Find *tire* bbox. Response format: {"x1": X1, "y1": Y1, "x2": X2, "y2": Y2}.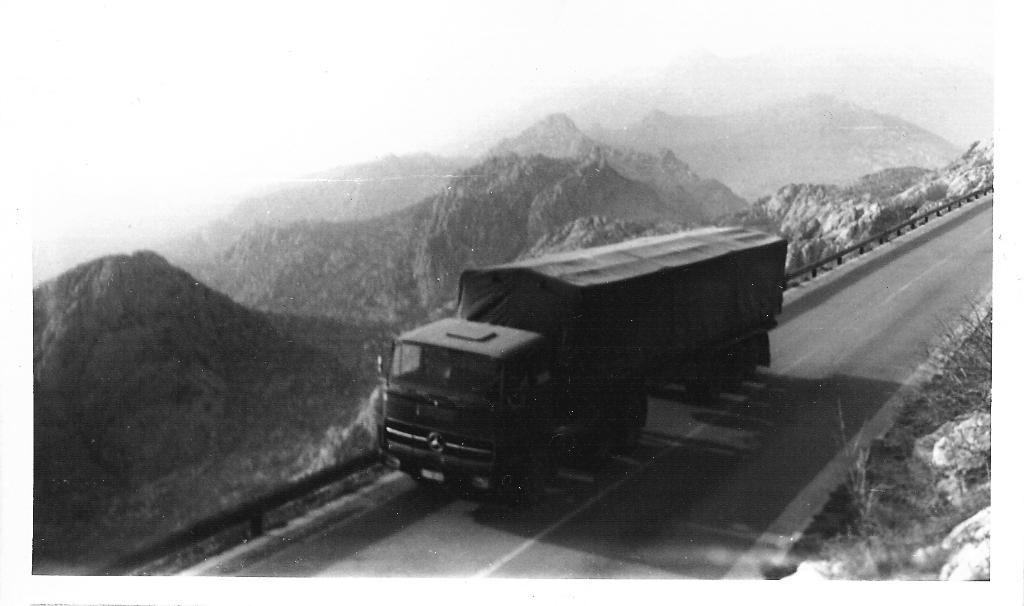
{"x1": 725, "y1": 348, "x2": 755, "y2": 395}.
